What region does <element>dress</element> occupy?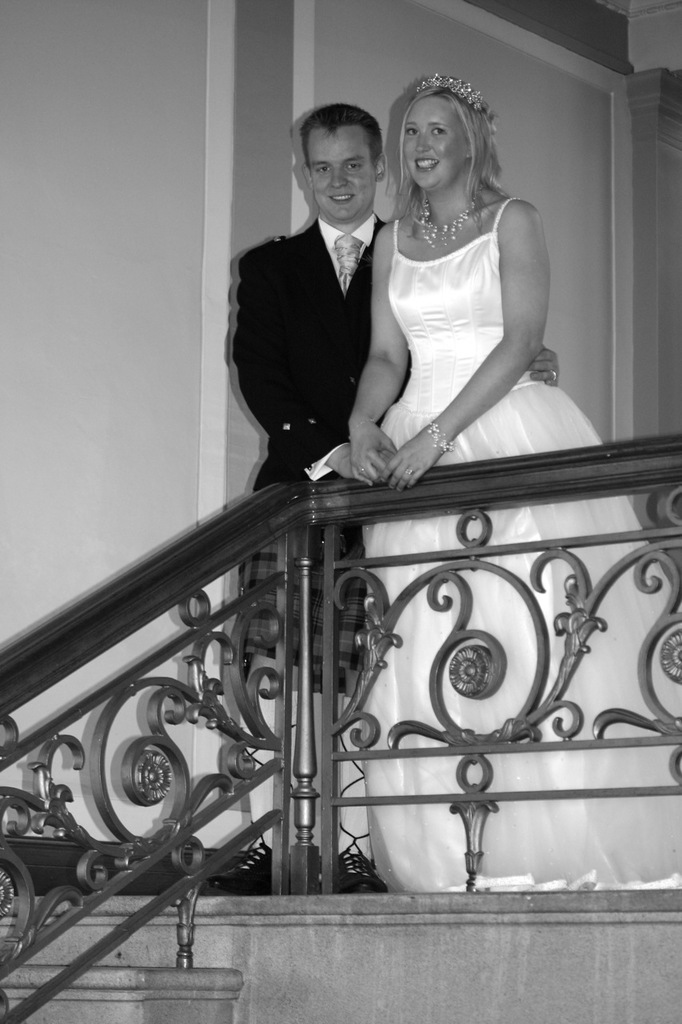
361, 191, 681, 895.
